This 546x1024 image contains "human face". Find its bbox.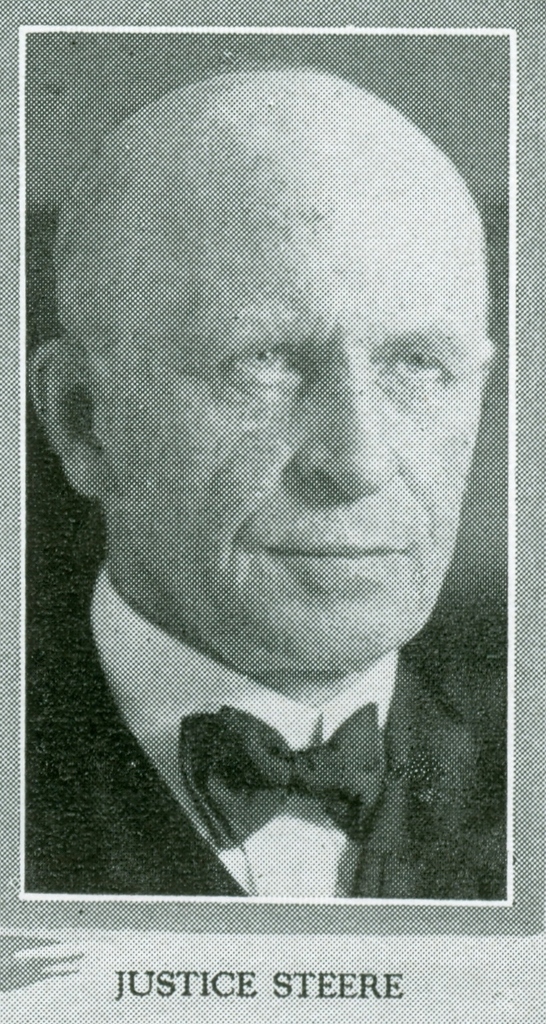
(90,128,488,665).
